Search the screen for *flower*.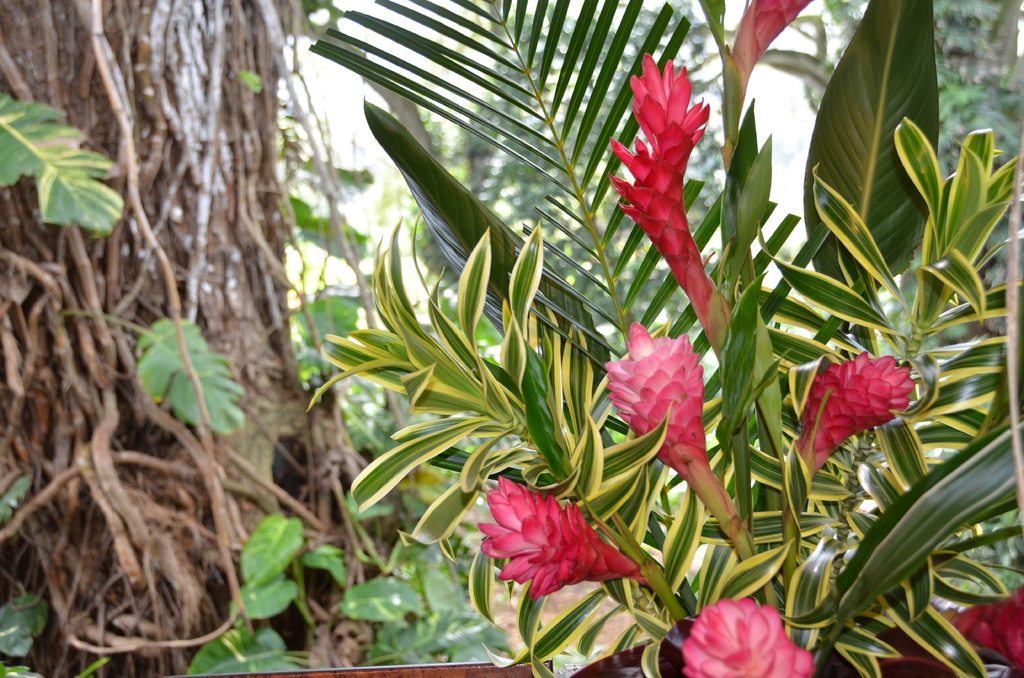
Found at (604, 323, 721, 479).
